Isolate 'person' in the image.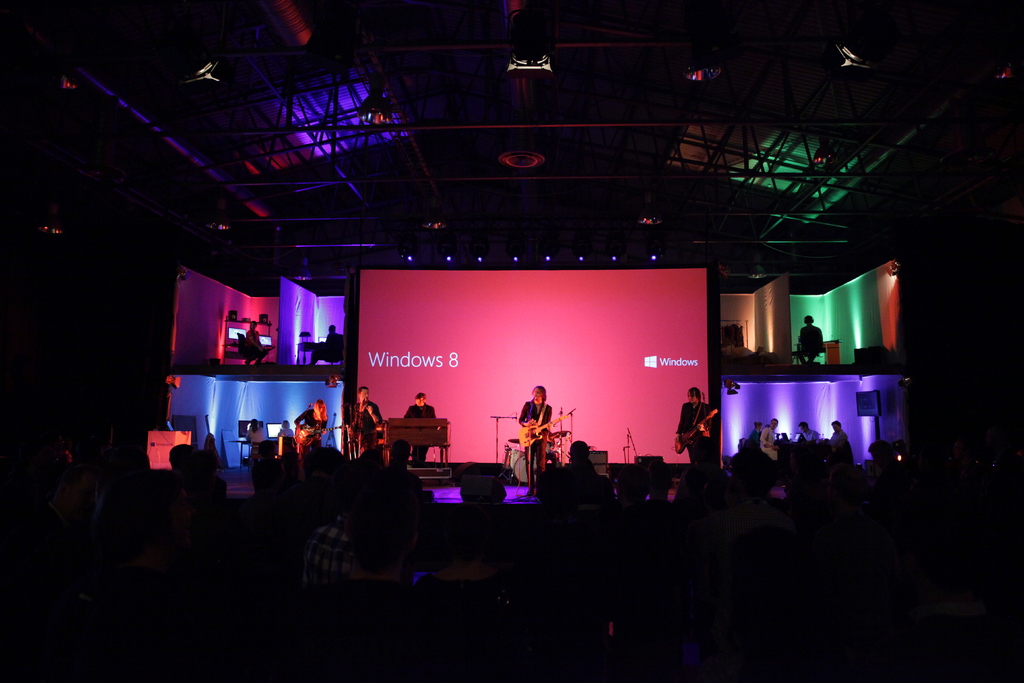
Isolated region: bbox=[827, 418, 849, 459].
